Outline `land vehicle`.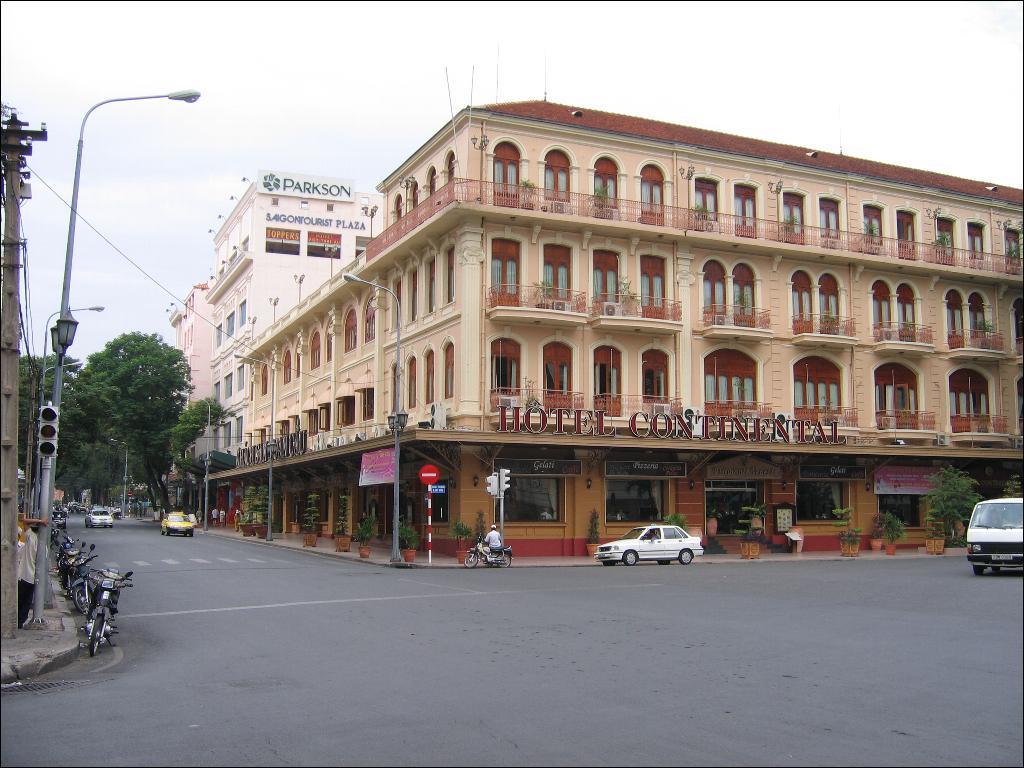
Outline: crop(463, 532, 515, 567).
